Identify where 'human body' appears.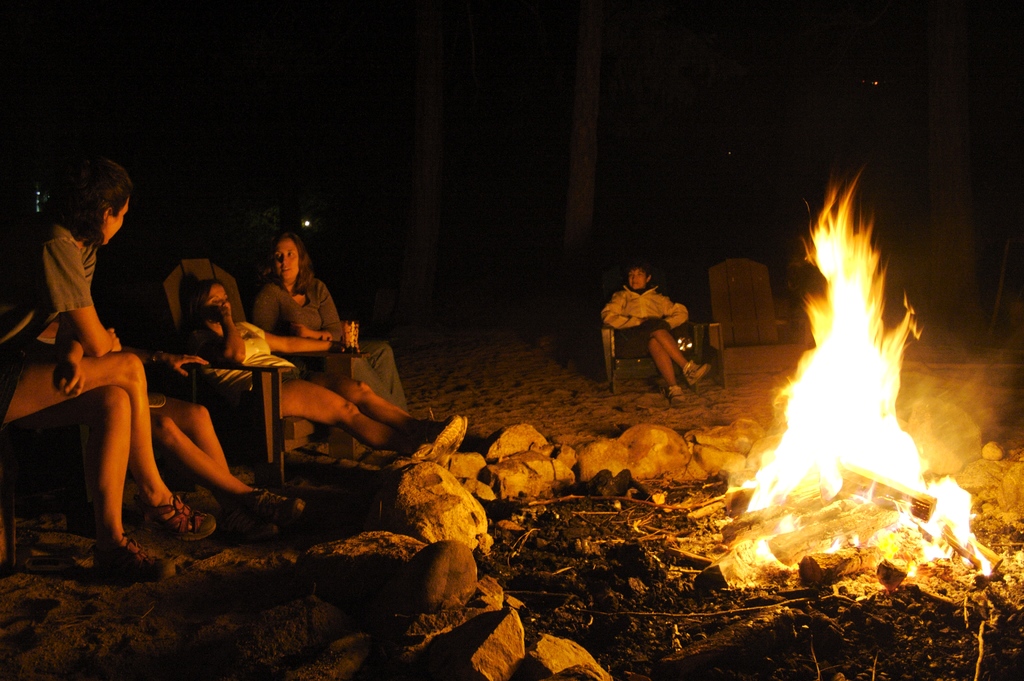
Appears at <bbox>607, 258, 717, 398</bbox>.
